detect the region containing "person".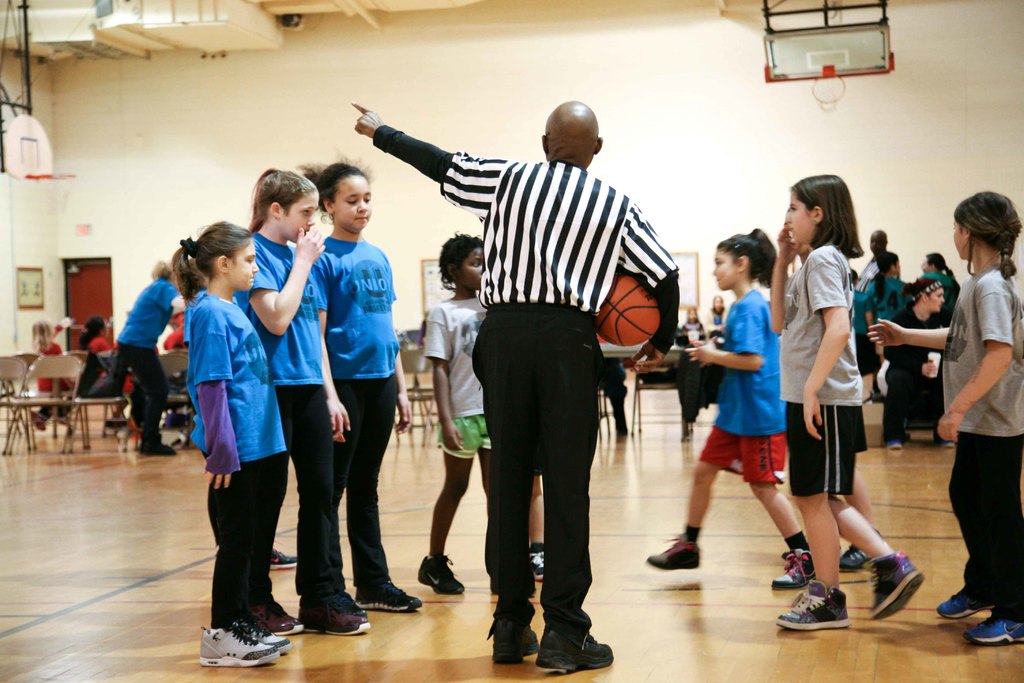
{"x1": 410, "y1": 231, "x2": 499, "y2": 604}.
